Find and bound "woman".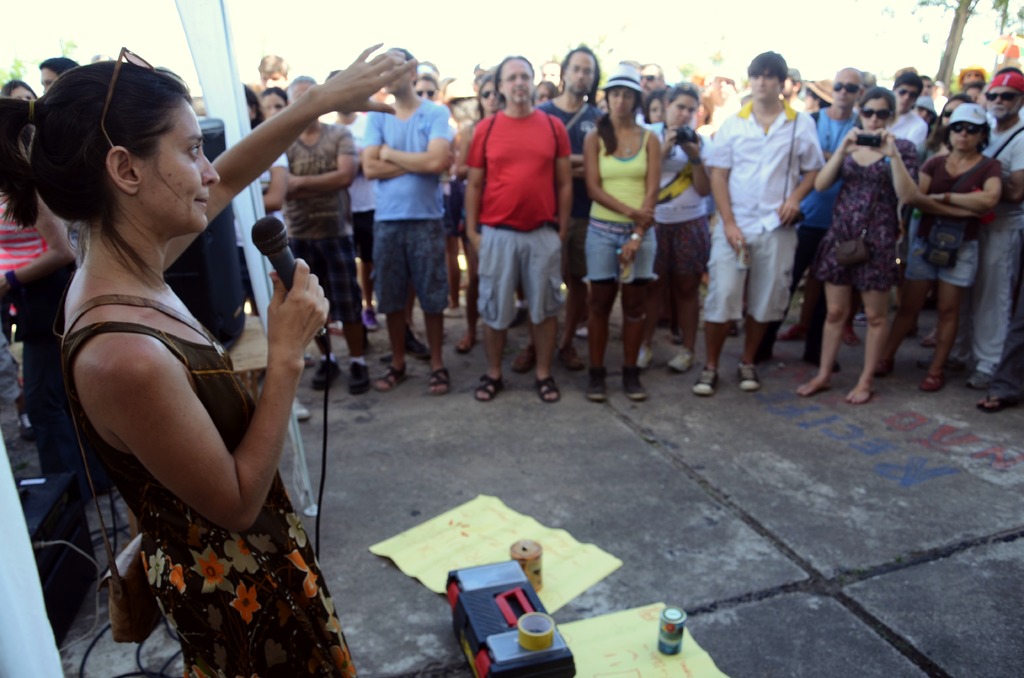
Bound: rect(904, 91, 993, 406).
